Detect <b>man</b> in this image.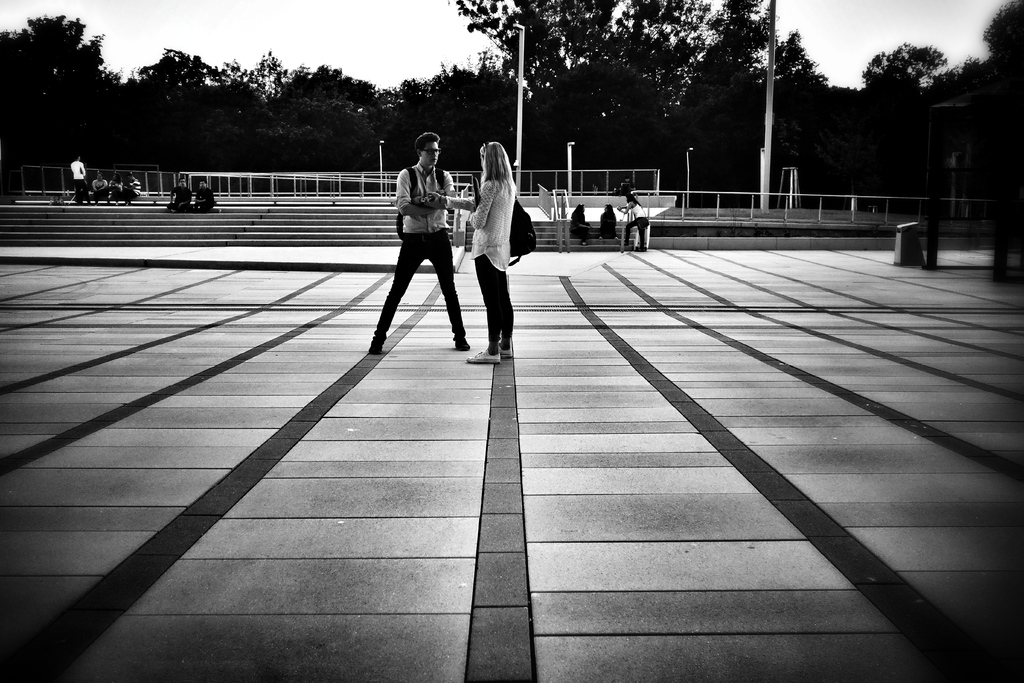
Detection: [161, 176, 191, 209].
